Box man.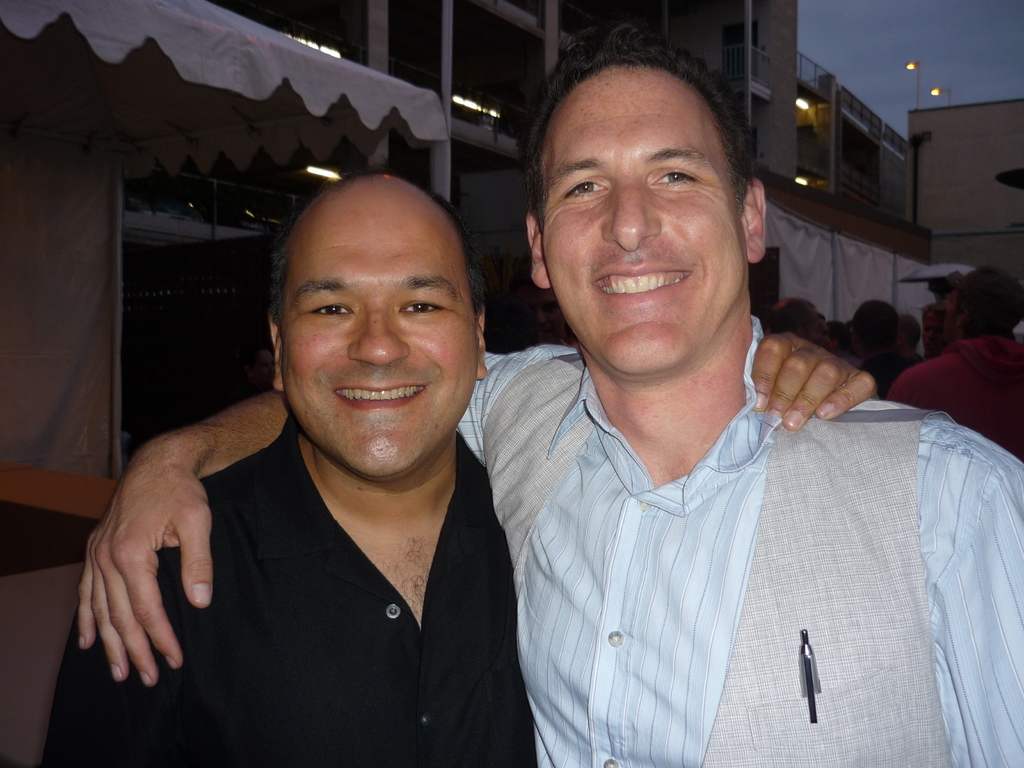
left=920, top=305, right=963, bottom=365.
